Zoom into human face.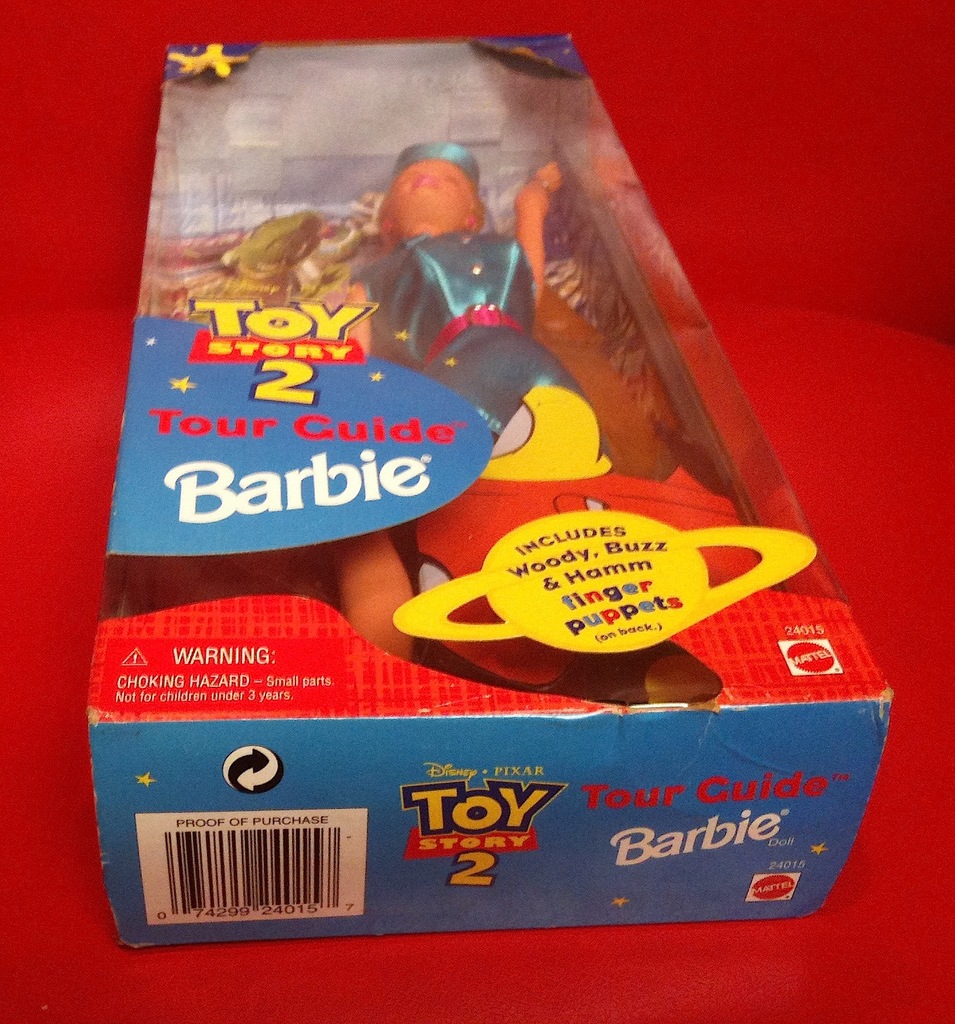
Zoom target: (left=386, top=157, right=475, bottom=224).
